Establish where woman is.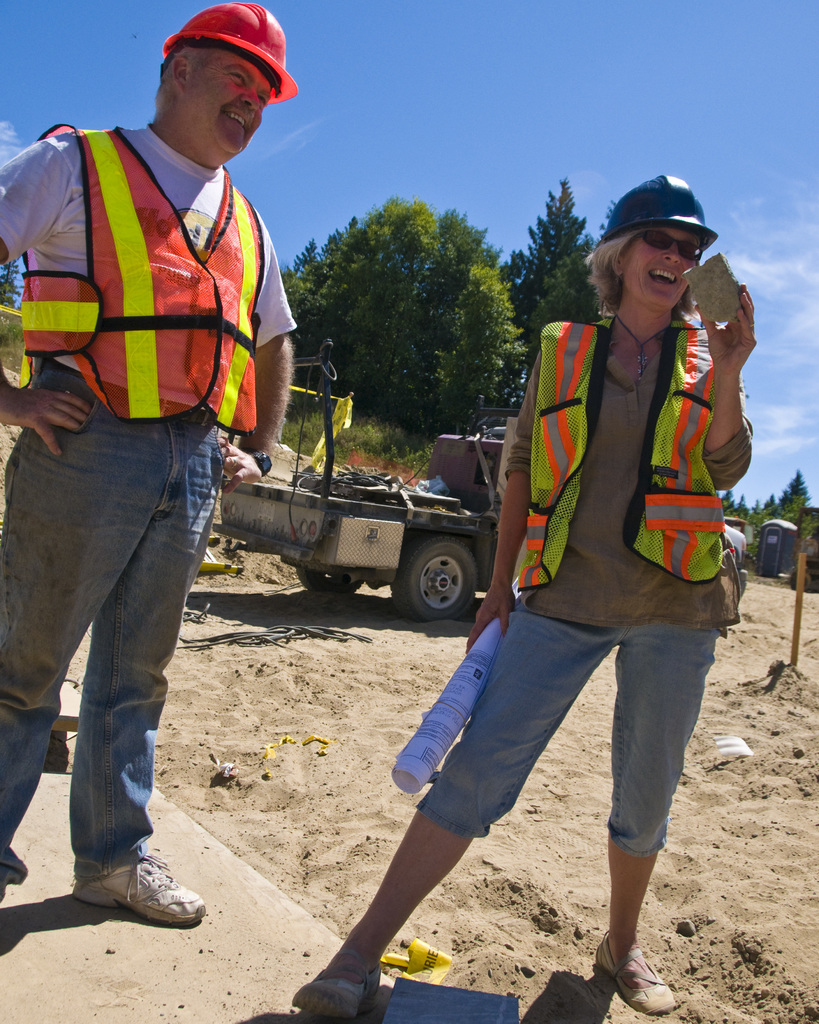
Established at [x1=406, y1=171, x2=762, y2=994].
